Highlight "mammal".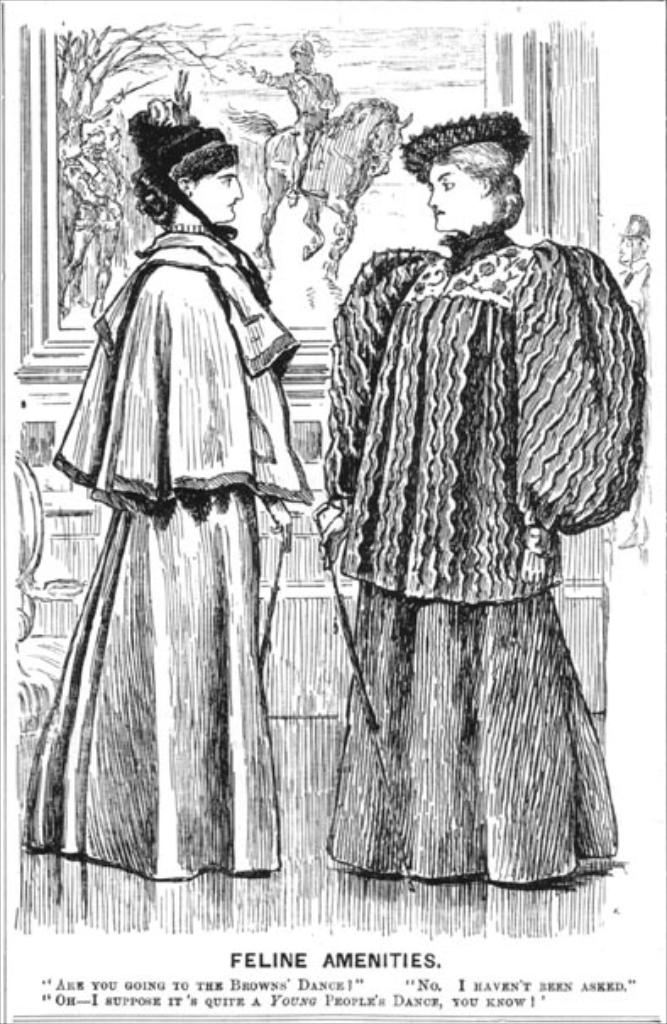
Highlighted region: (x1=320, y1=103, x2=653, y2=884).
